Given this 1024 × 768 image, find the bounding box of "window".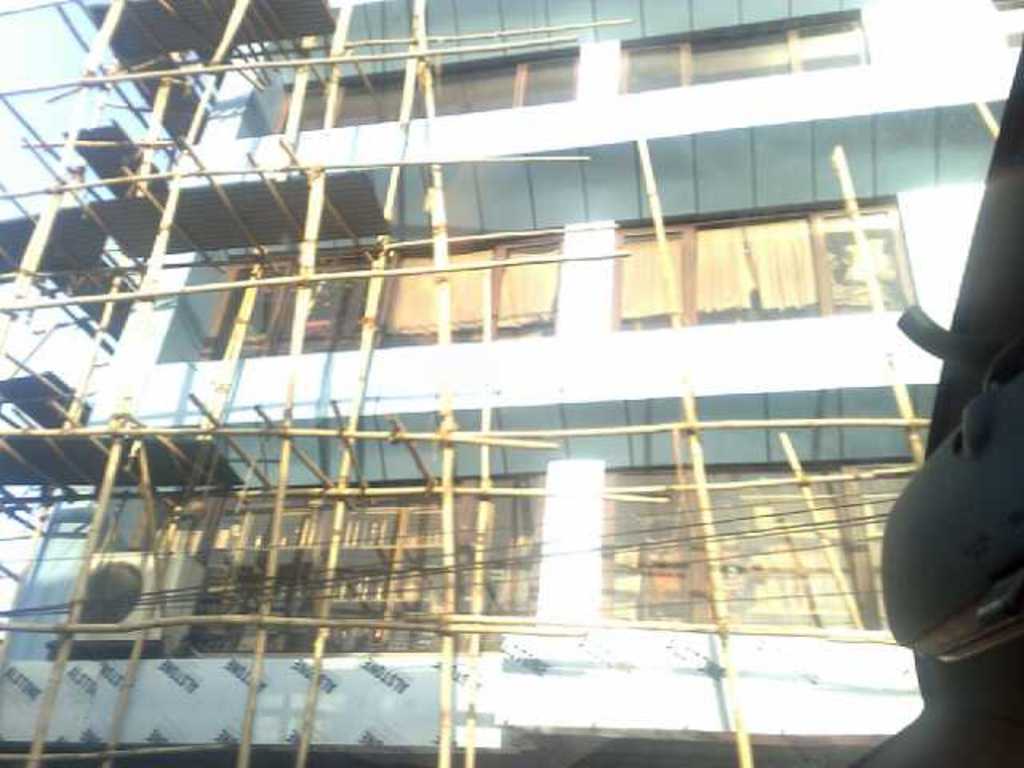
bbox=[619, 211, 918, 317].
